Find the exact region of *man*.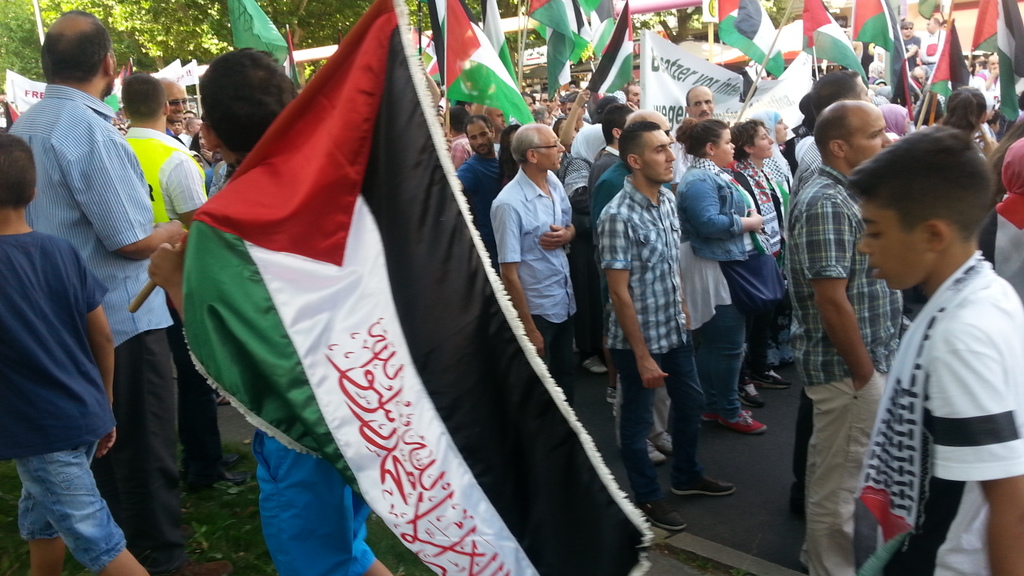
Exact region: (596,116,729,530).
